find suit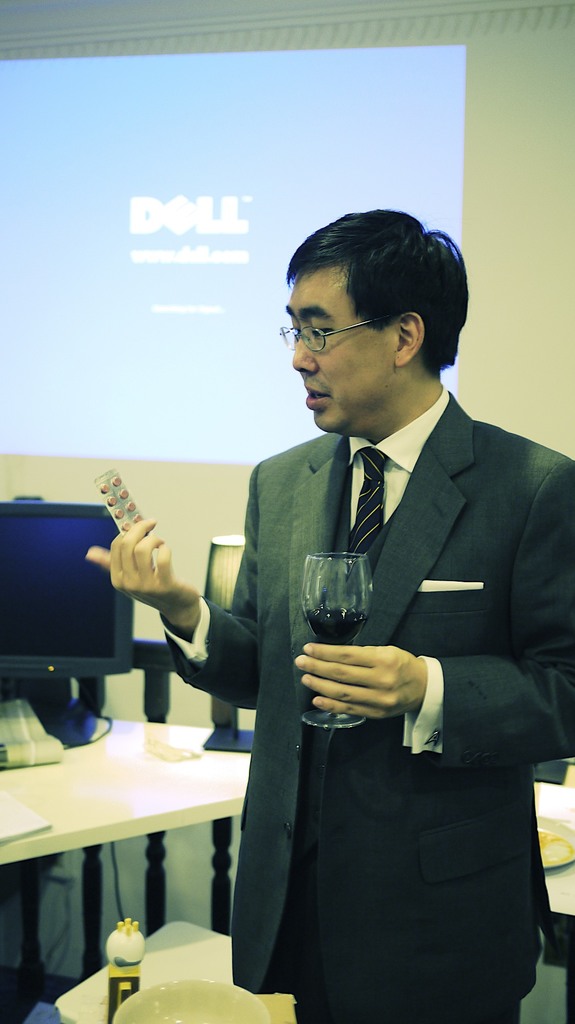
<region>202, 504, 567, 1014</region>
